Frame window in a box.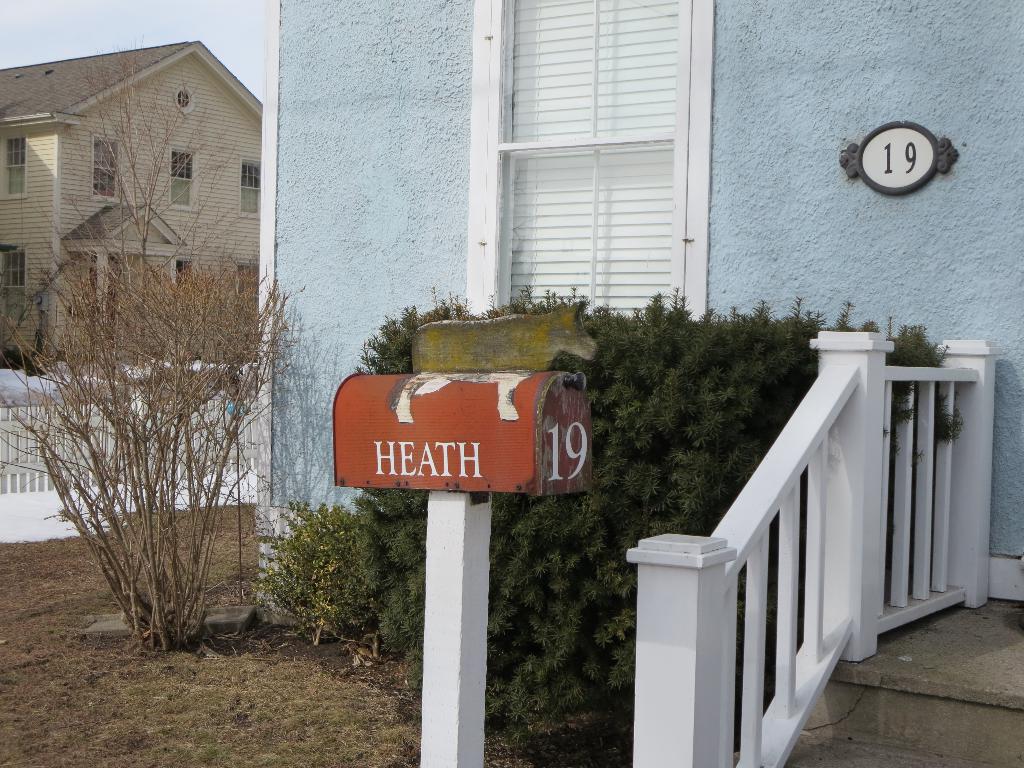
<box>0,252,28,291</box>.
